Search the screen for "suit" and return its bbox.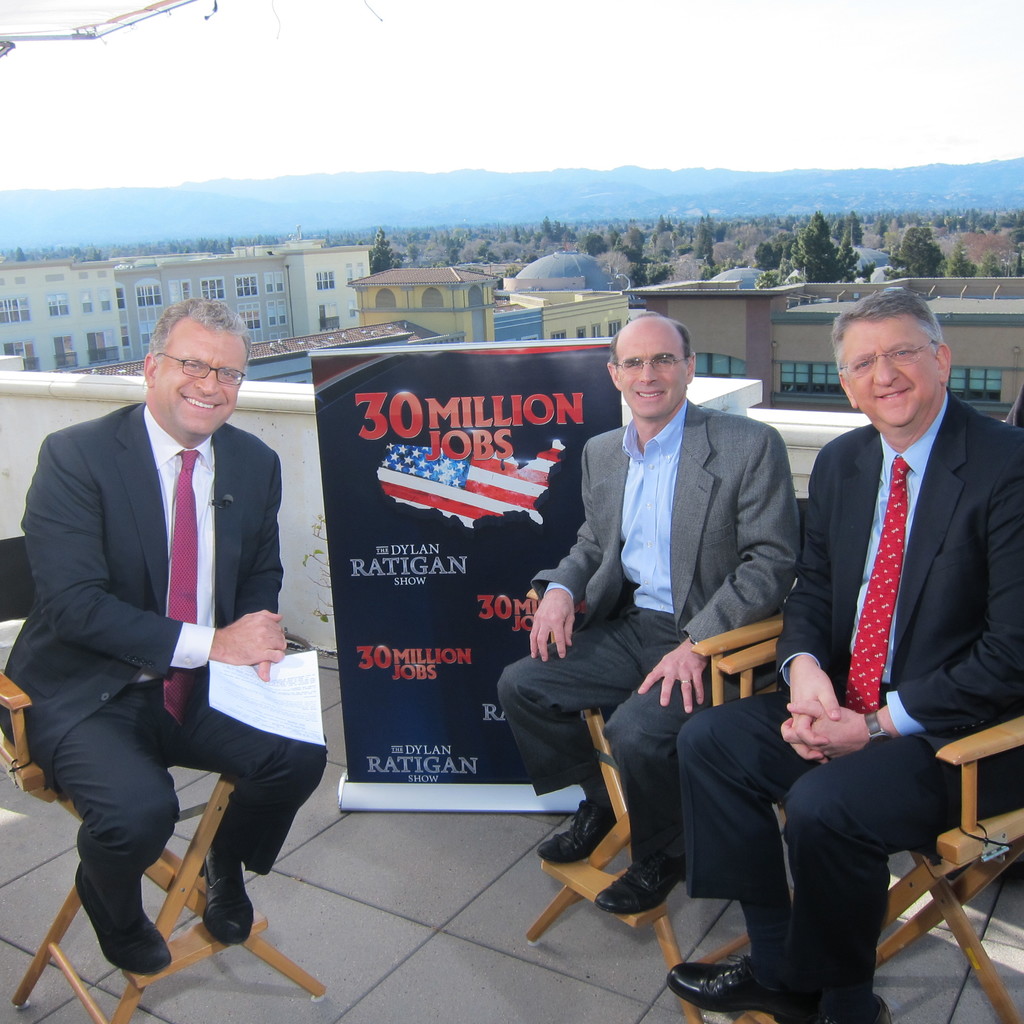
Found: bbox=(677, 389, 1020, 1007).
